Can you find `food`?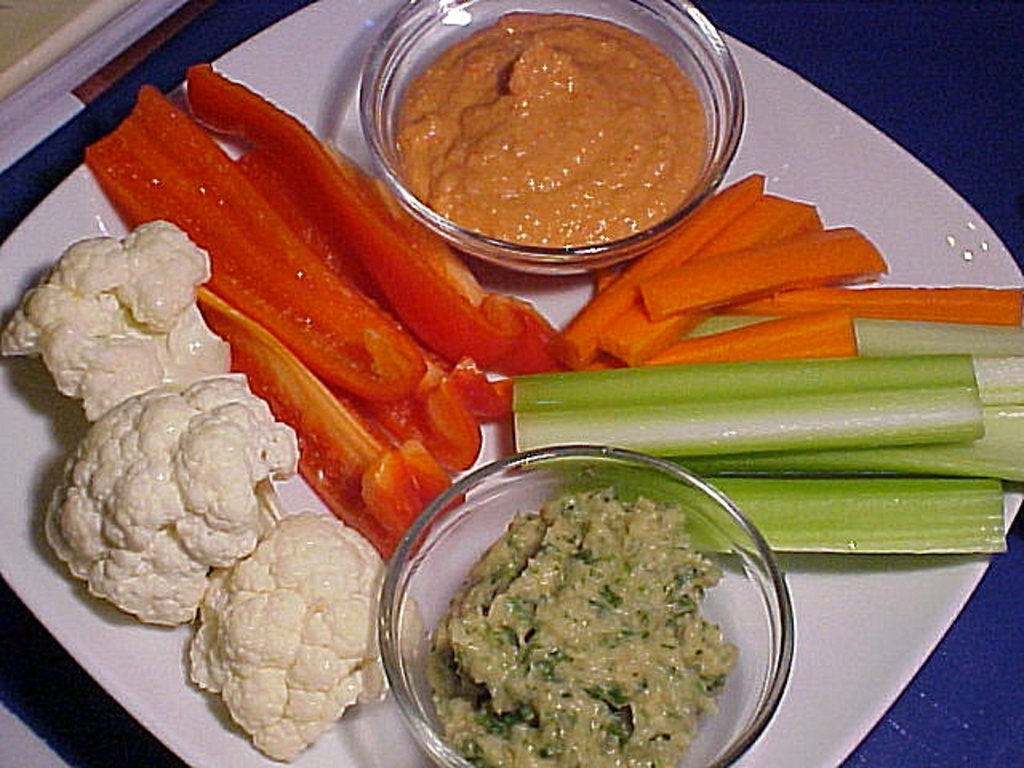
Yes, bounding box: bbox(0, 218, 229, 422).
